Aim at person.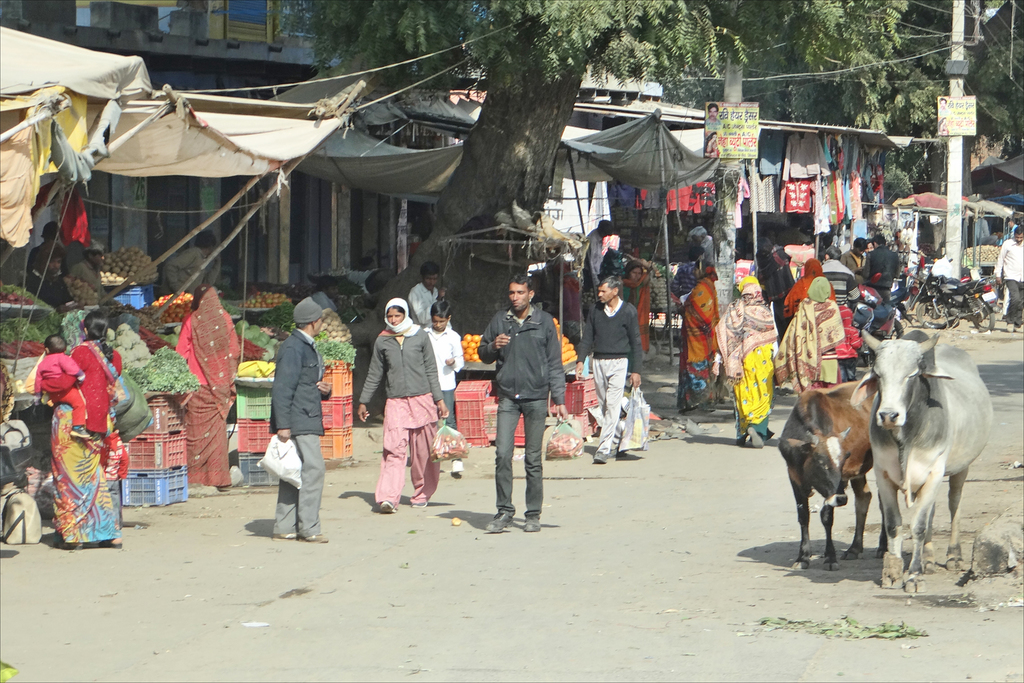
Aimed at select_region(477, 268, 565, 534).
